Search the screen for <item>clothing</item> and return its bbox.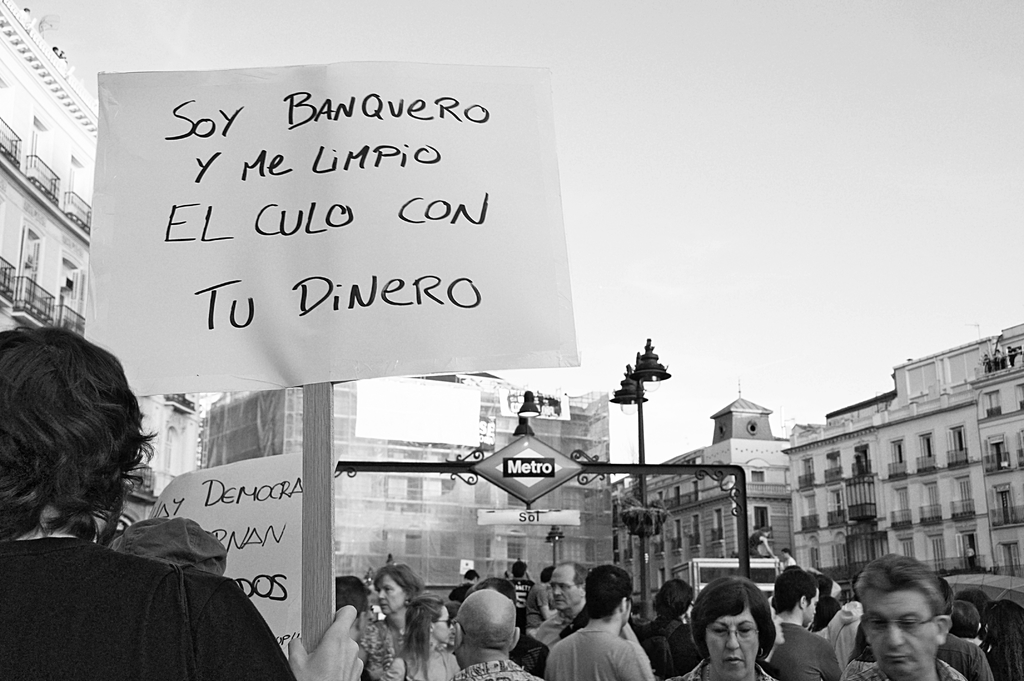
Found: bbox=(851, 627, 994, 680).
